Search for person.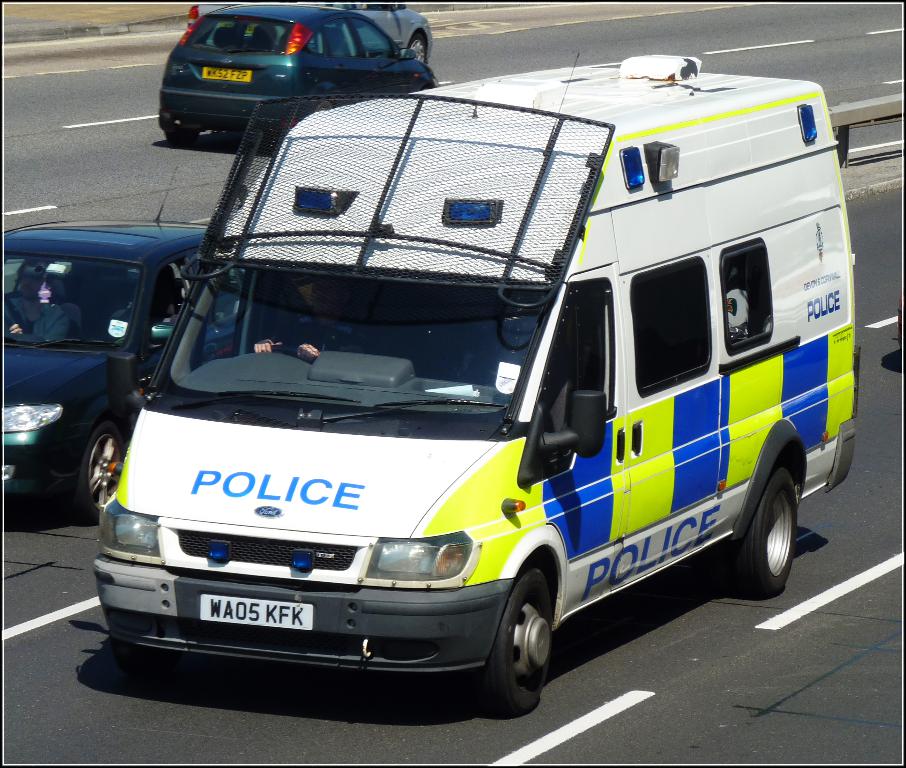
Found at (4, 255, 71, 343).
